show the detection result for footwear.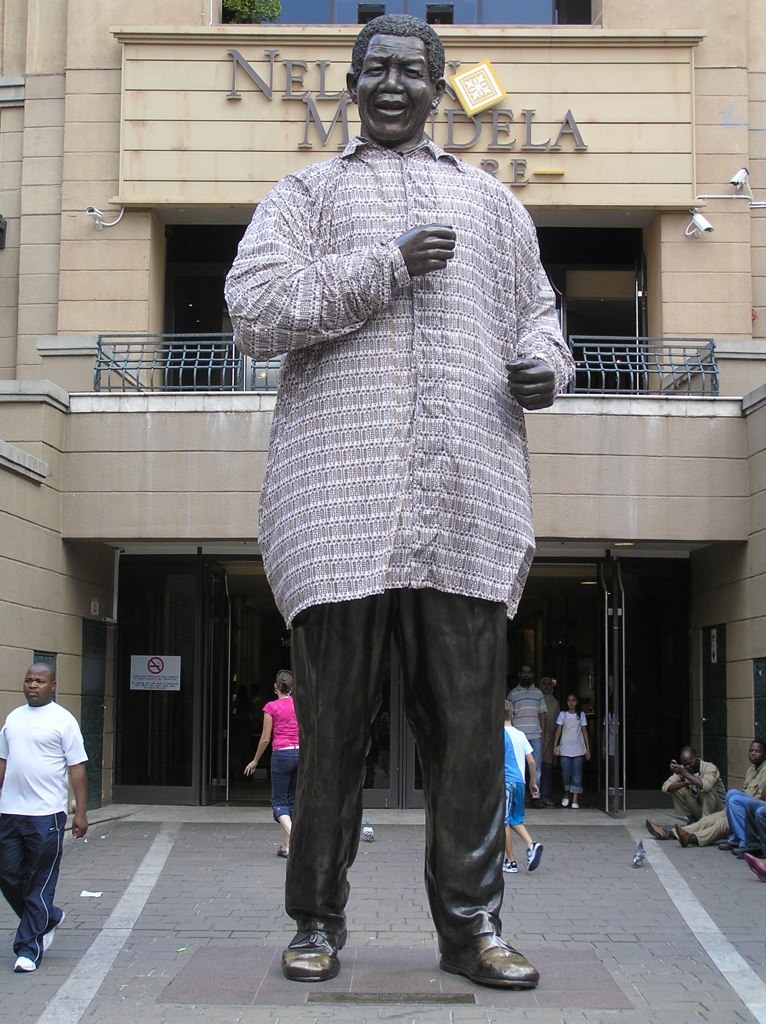
bbox(719, 843, 735, 850).
